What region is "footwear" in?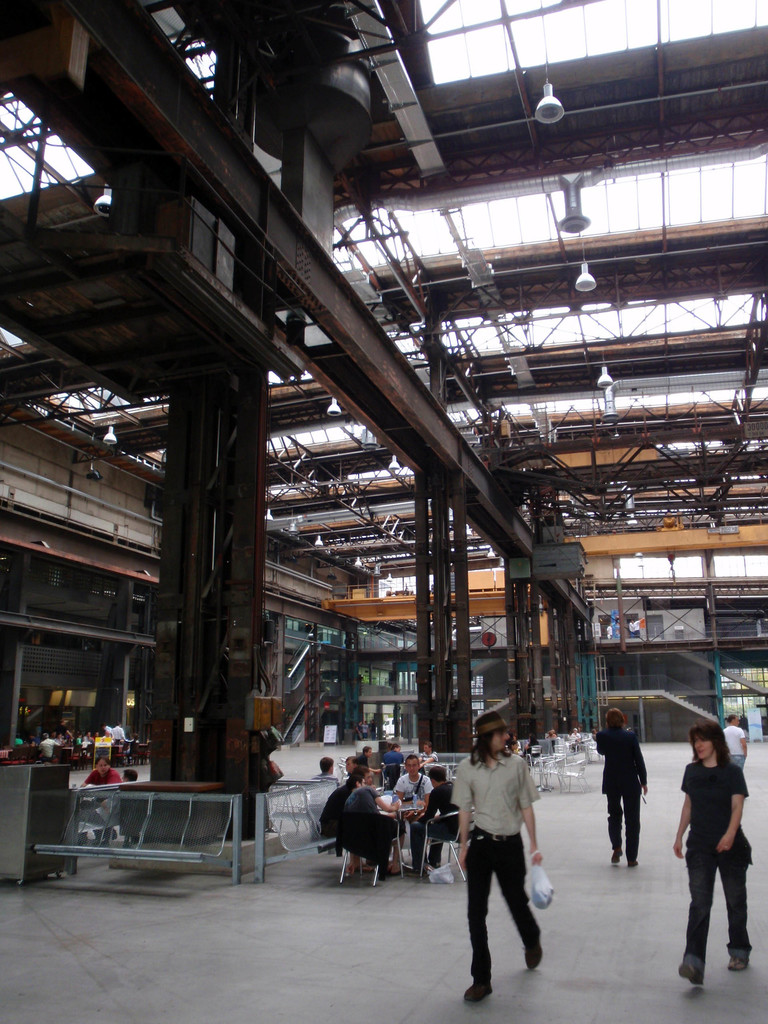
674/956/707/984.
